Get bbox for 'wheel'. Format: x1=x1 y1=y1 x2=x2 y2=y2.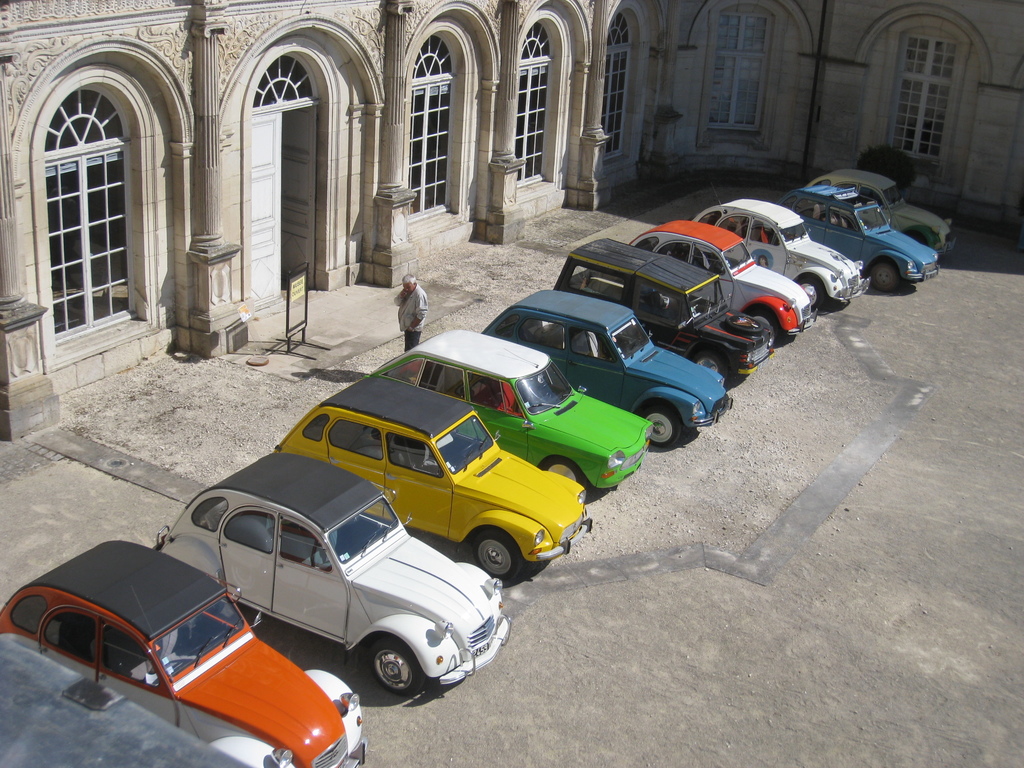
x1=793 y1=279 x2=821 y2=314.
